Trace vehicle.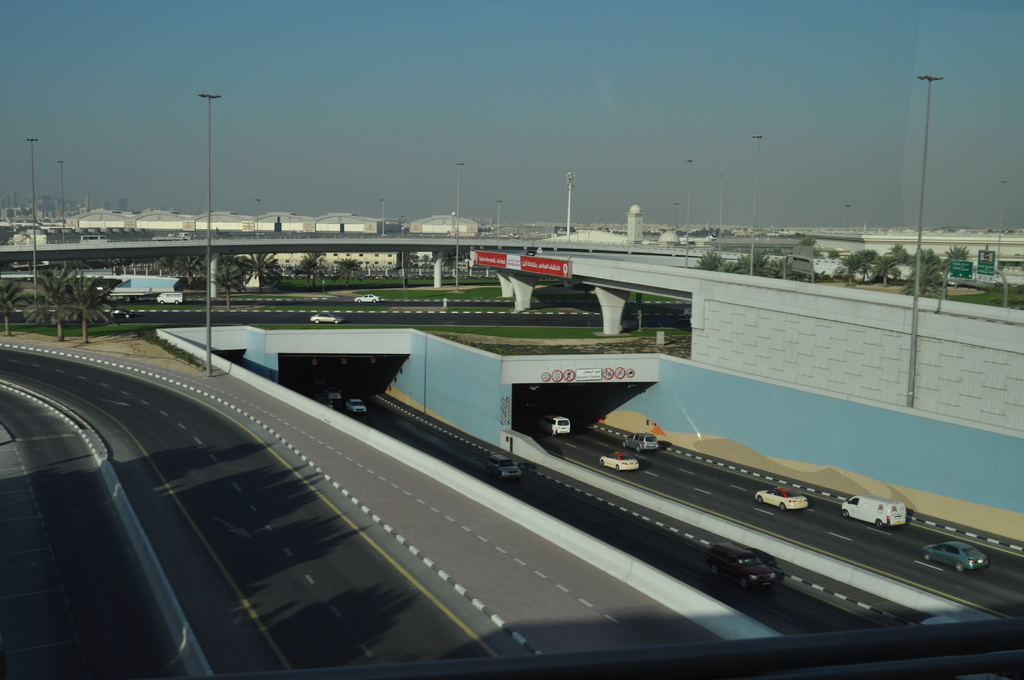
Traced to (350,294,385,304).
